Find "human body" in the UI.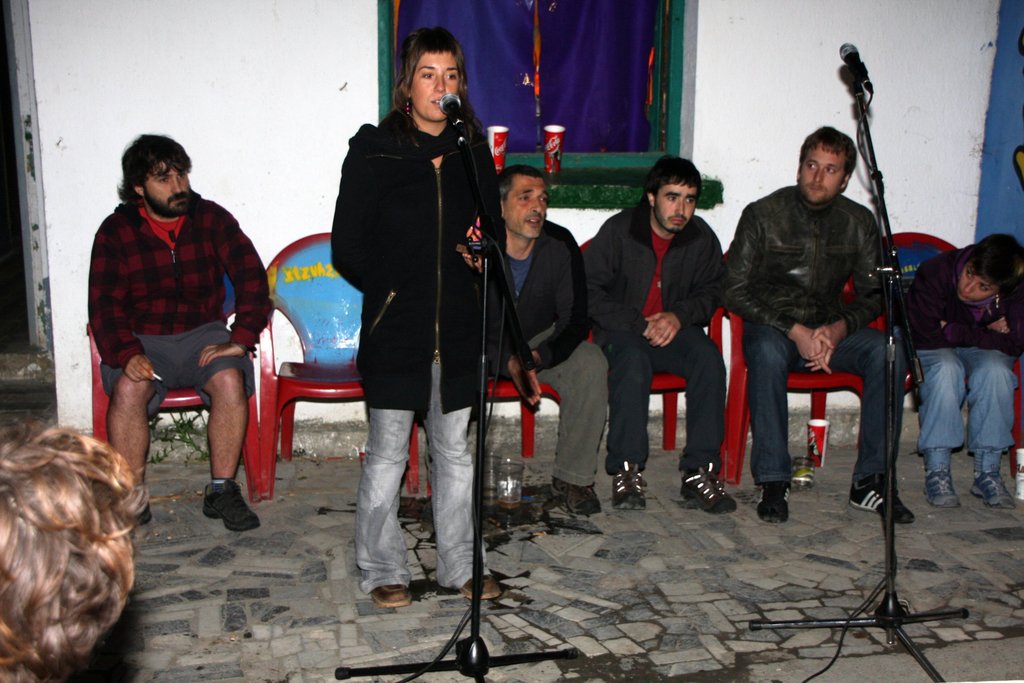
UI element at <region>570, 158, 737, 516</region>.
